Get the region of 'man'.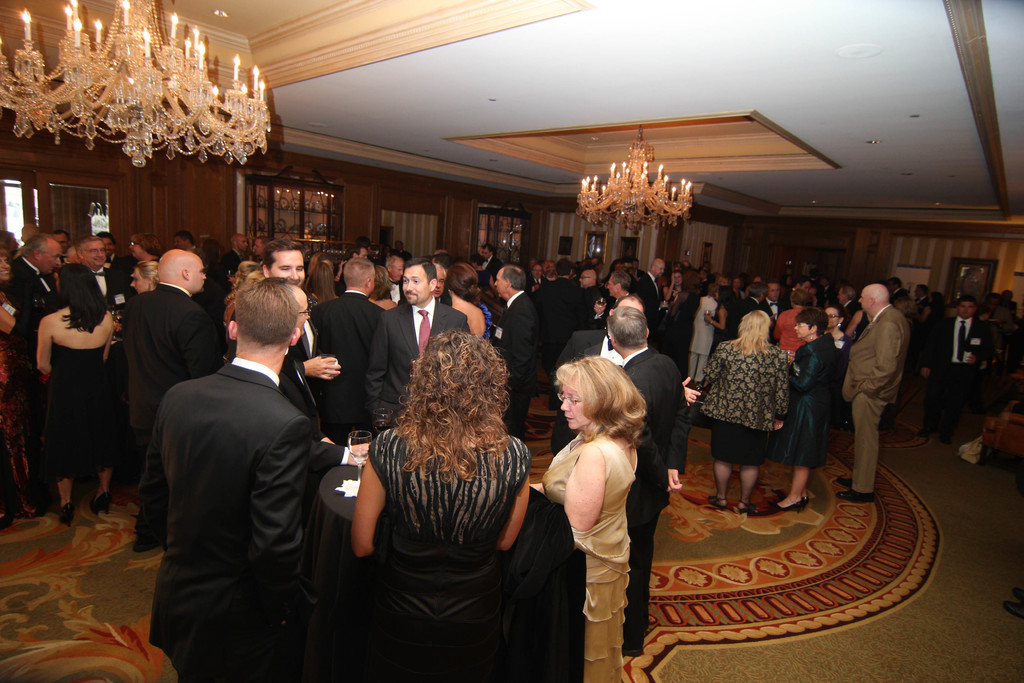
box=[605, 304, 684, 657].
